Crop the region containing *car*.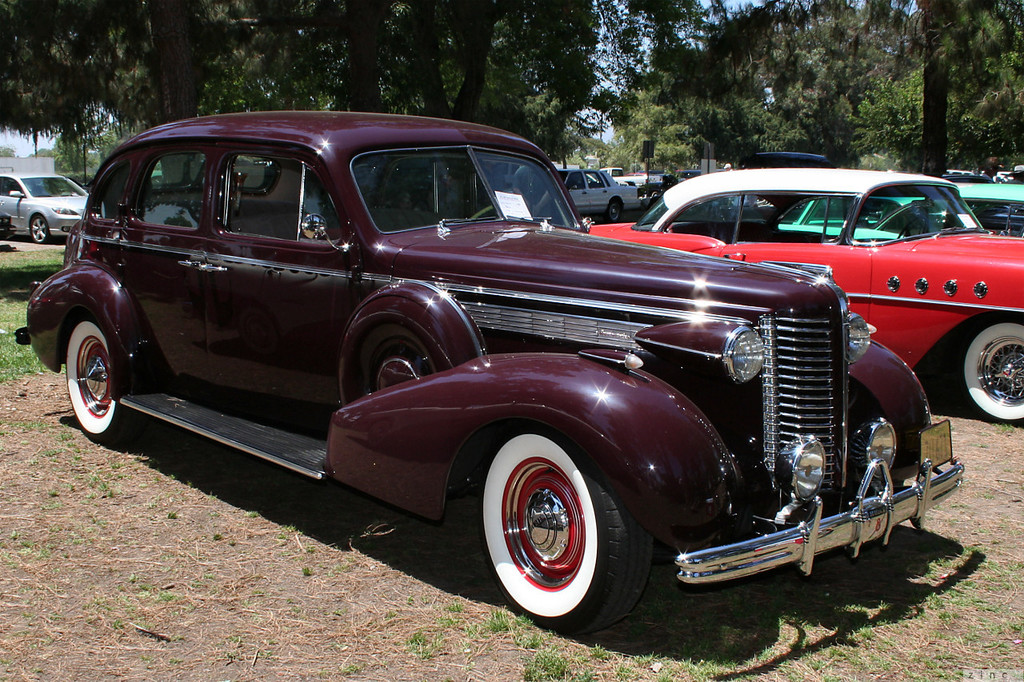
Crop region: Rect(68, 114, 981, 644).
